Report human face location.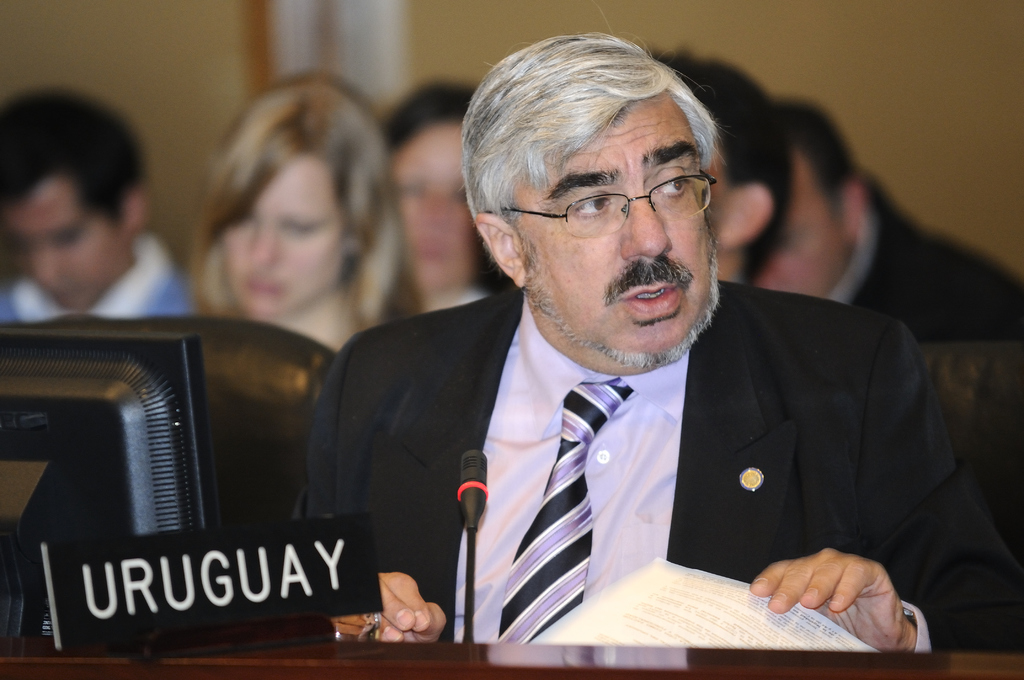
Report: 393 120 470 291.
